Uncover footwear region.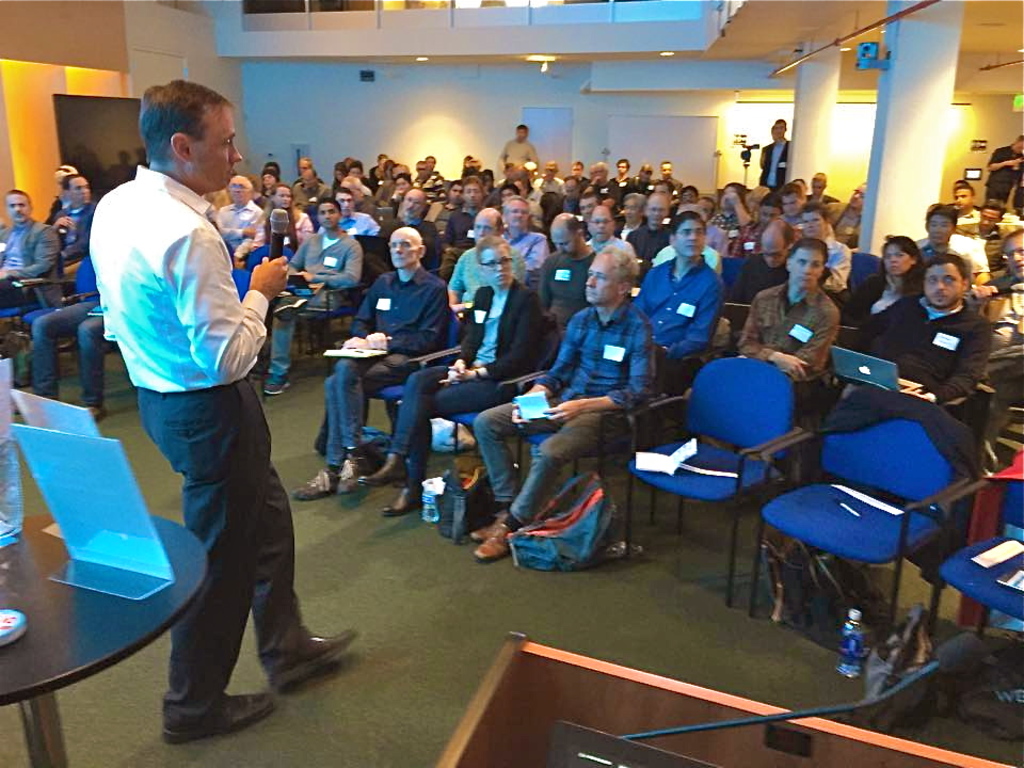
Uncovered: (x1=468, y1=514, x2=506, y2=545).
